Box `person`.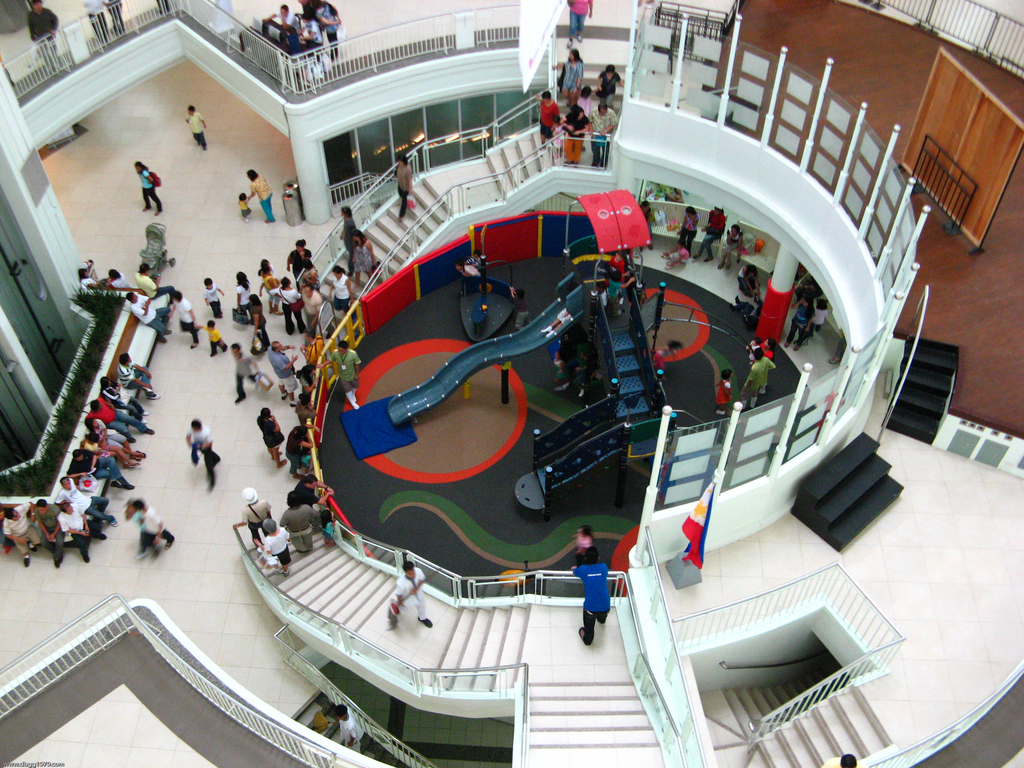
[x1=253, y1=415, x2=287, y2=468].
